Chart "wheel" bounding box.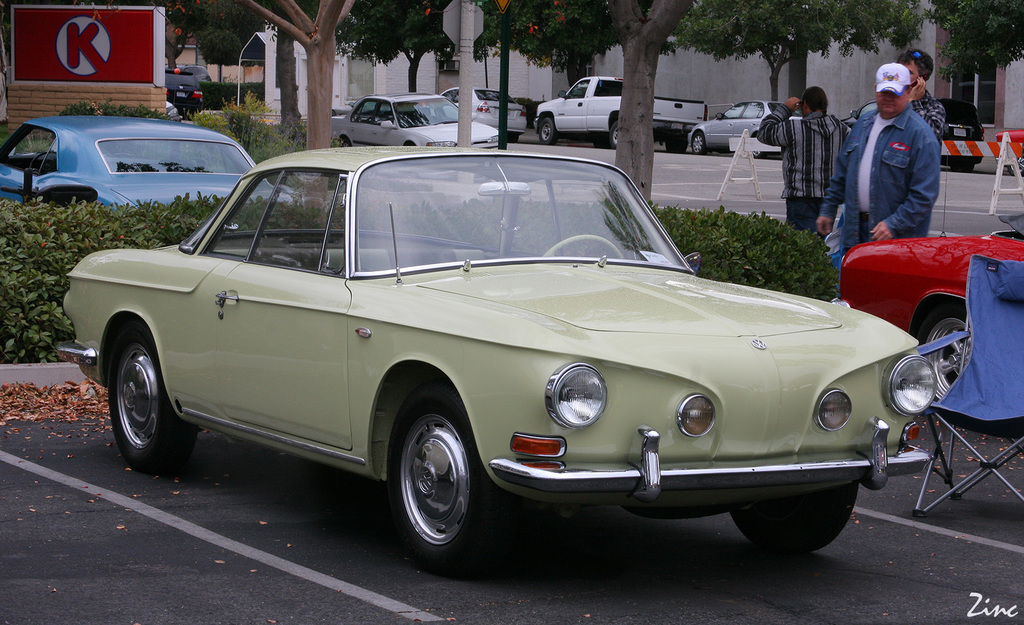
Charted: detection(691, 132, 705, 152).
